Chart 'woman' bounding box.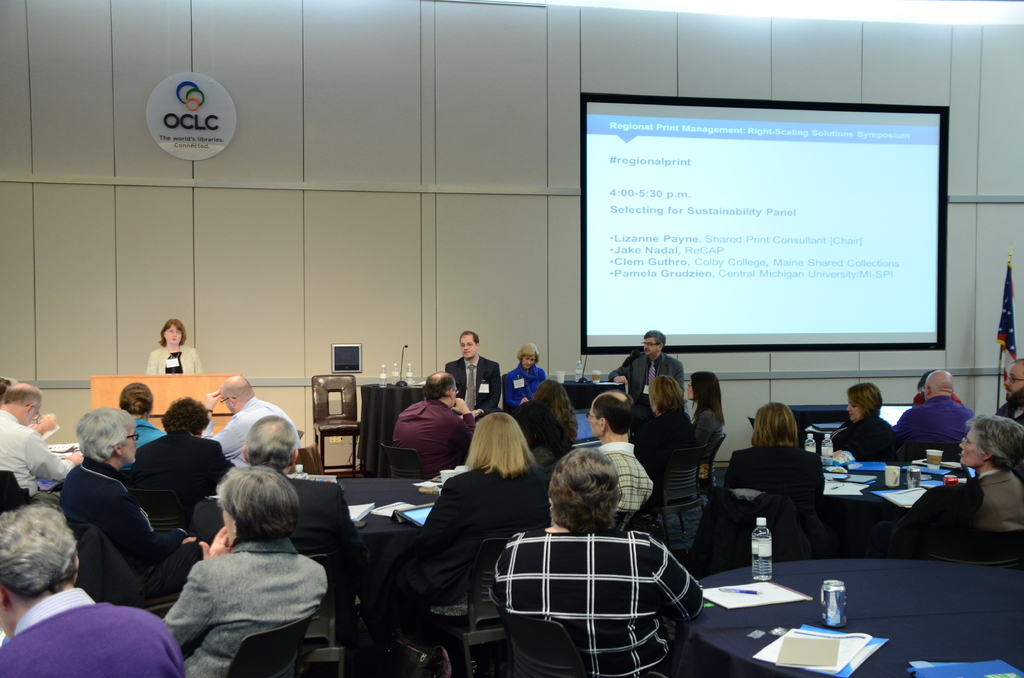
Charted: select_region(685, 367, 725, 452).
